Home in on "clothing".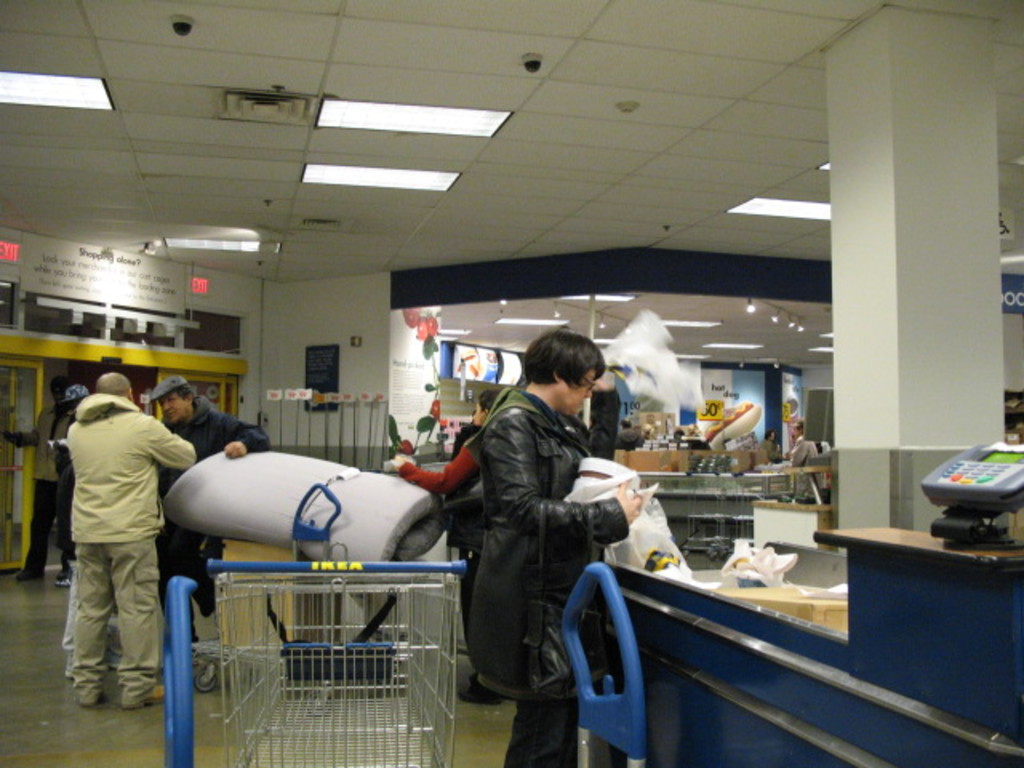
Homed in at [x1=66, y1=389, x2=190, y2=698].
